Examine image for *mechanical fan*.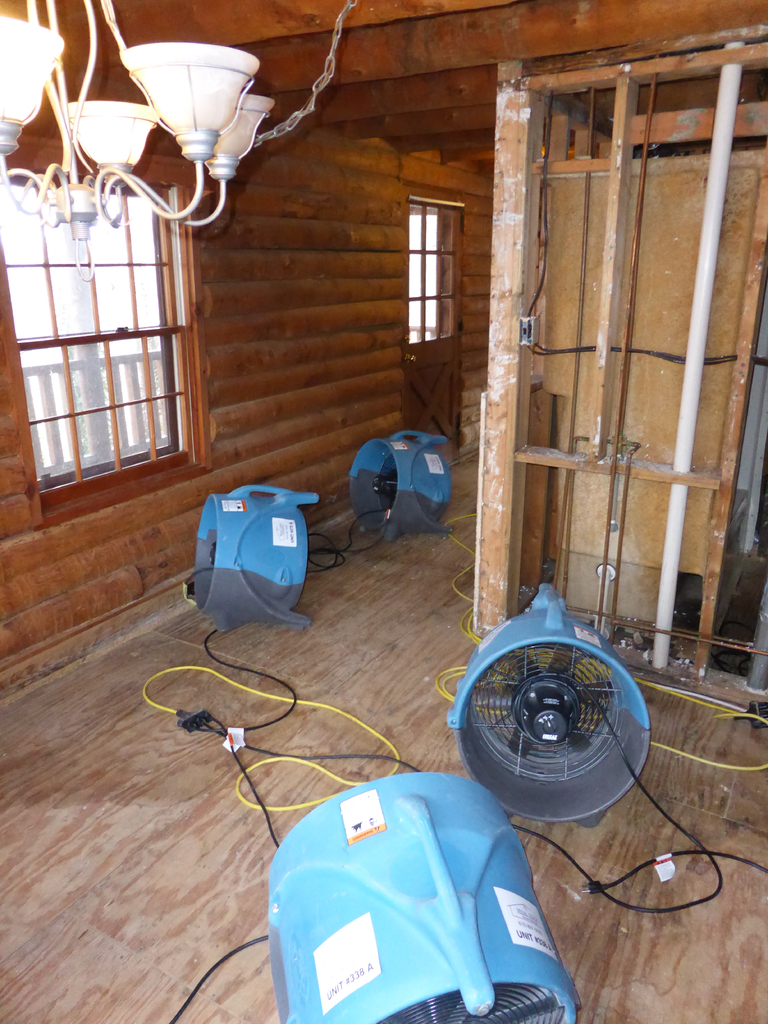
Examination result: [196,477,318,634].
